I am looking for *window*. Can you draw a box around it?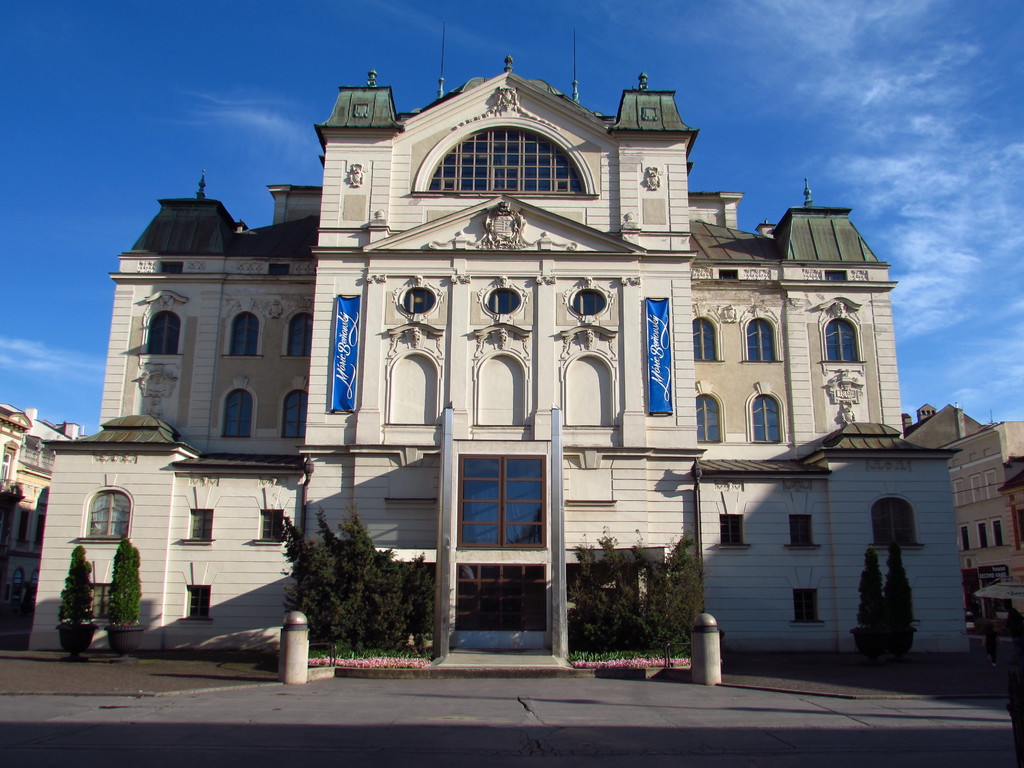
Sure, the bounding box is box(283, 314, 314, 364).
